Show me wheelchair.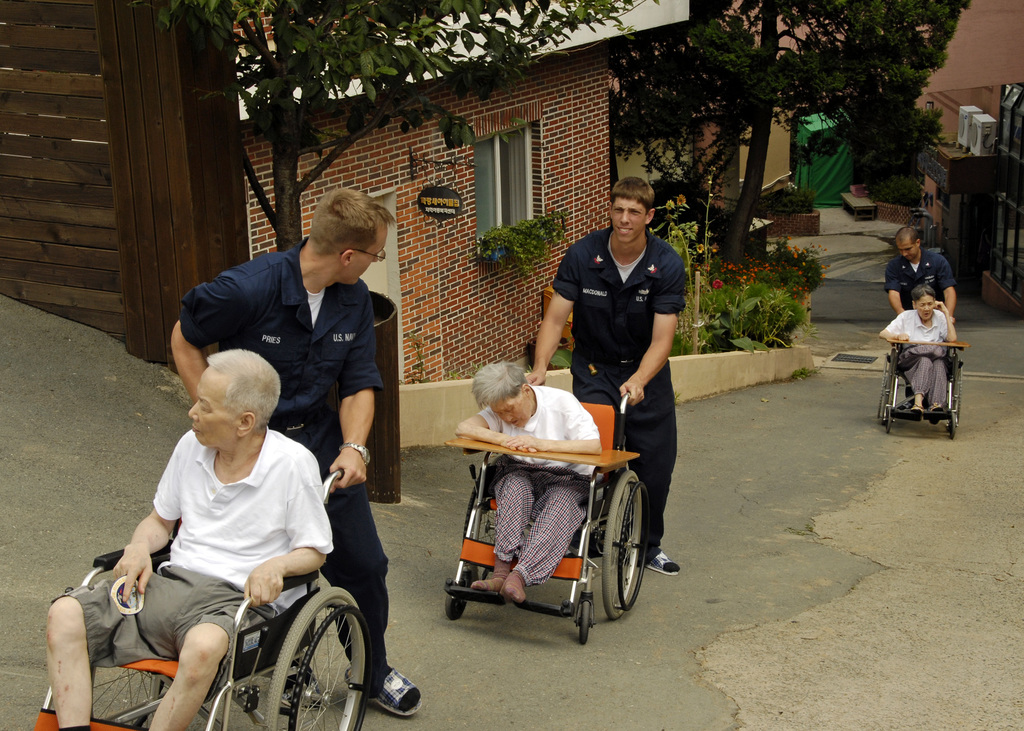
wheelchair is here: 33:470:376:730.
